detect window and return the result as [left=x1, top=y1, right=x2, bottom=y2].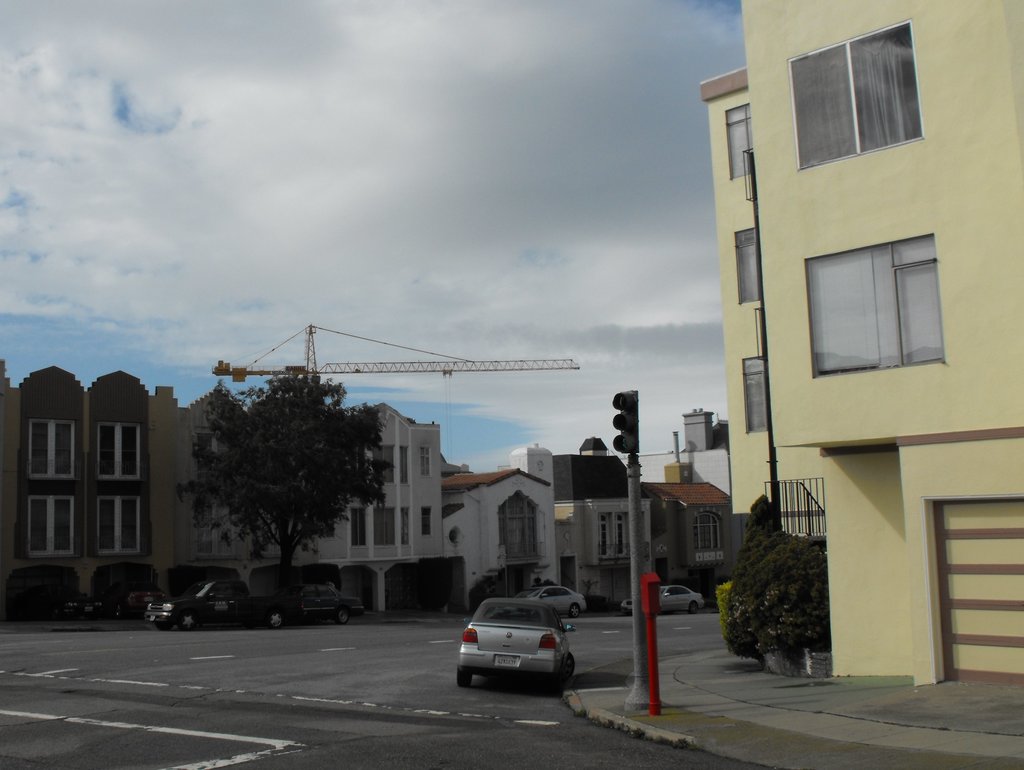
[left=397, top=444, right=413, bottom=485].
